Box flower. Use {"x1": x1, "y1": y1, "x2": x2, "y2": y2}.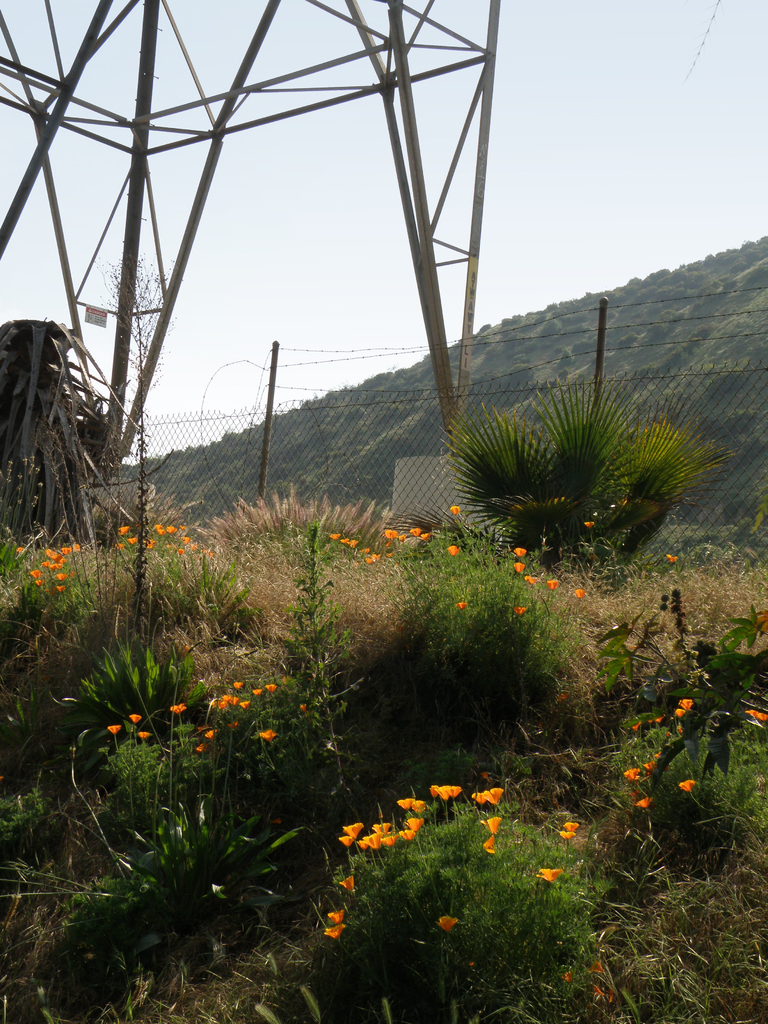
{"x1": 593, "y1": 982, "x2": 600, "y2": 1002}.
